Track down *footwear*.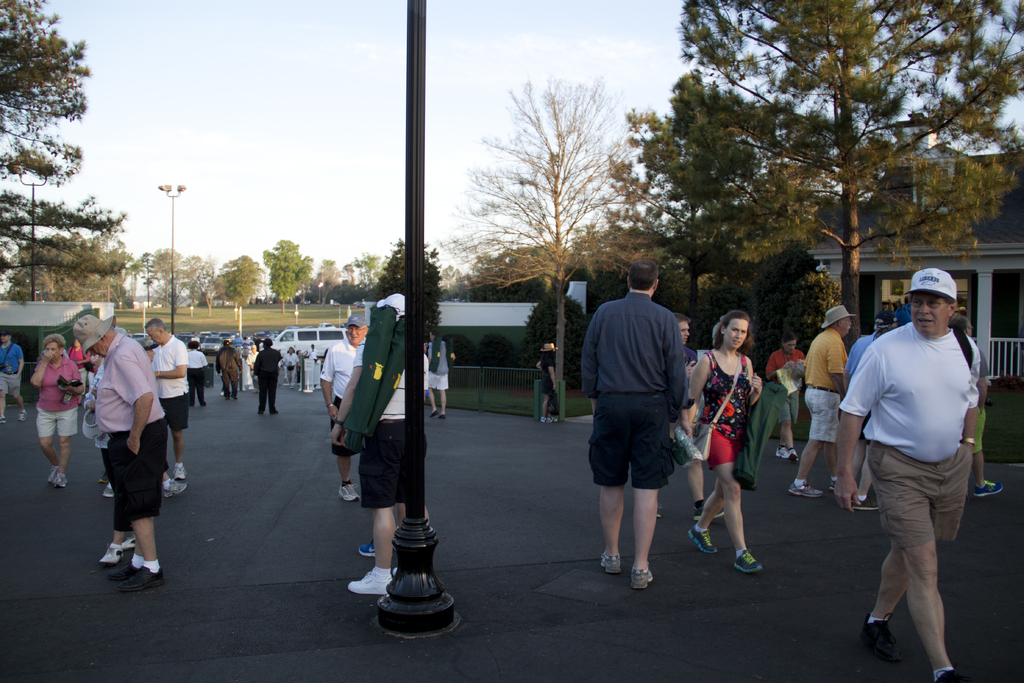
Tracked to bbox=[336, 483, 358, 504].
